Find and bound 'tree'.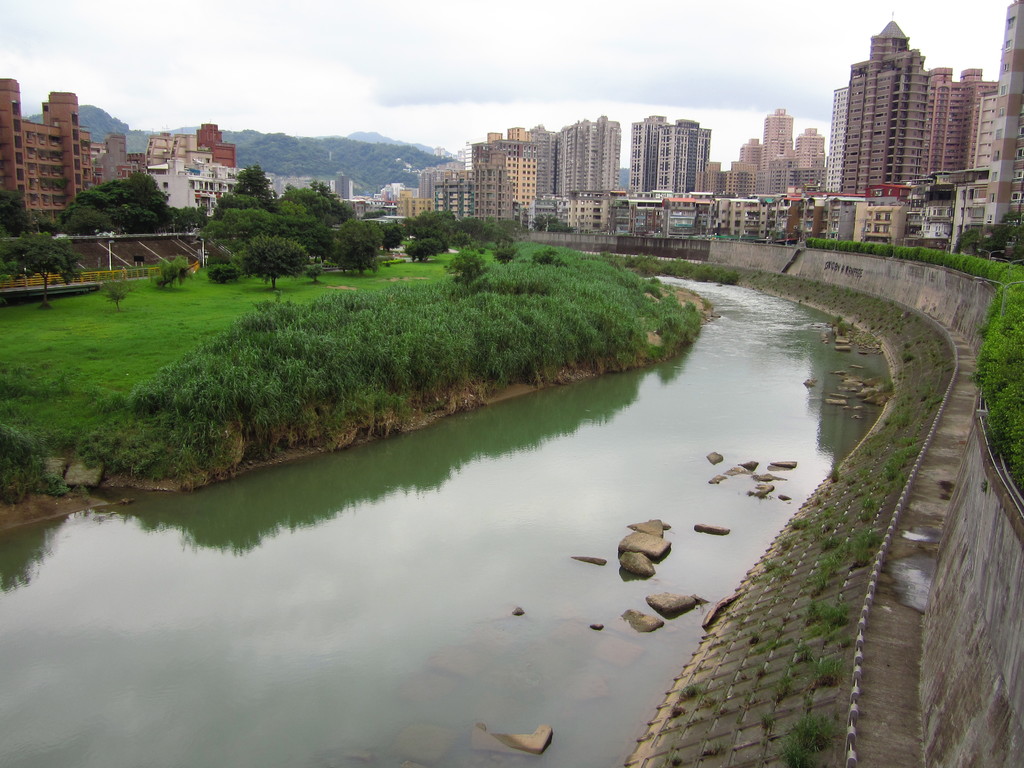
Bound: detection(457, 245, 480, 276).
